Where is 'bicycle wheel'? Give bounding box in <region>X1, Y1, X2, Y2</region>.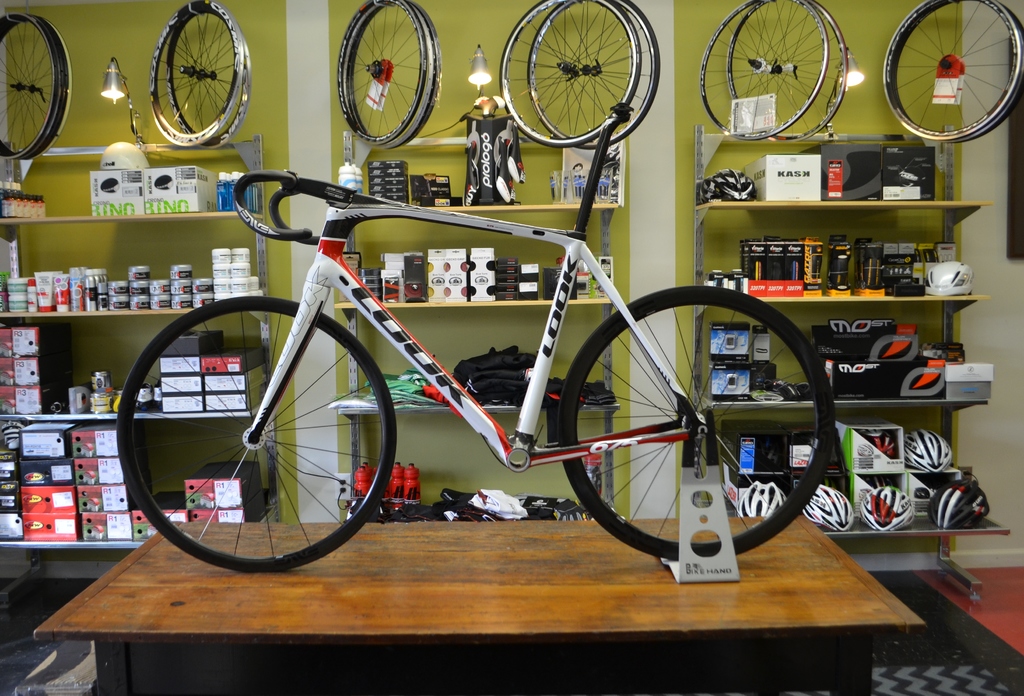
<region>570, 268, 825, 574</region>.
